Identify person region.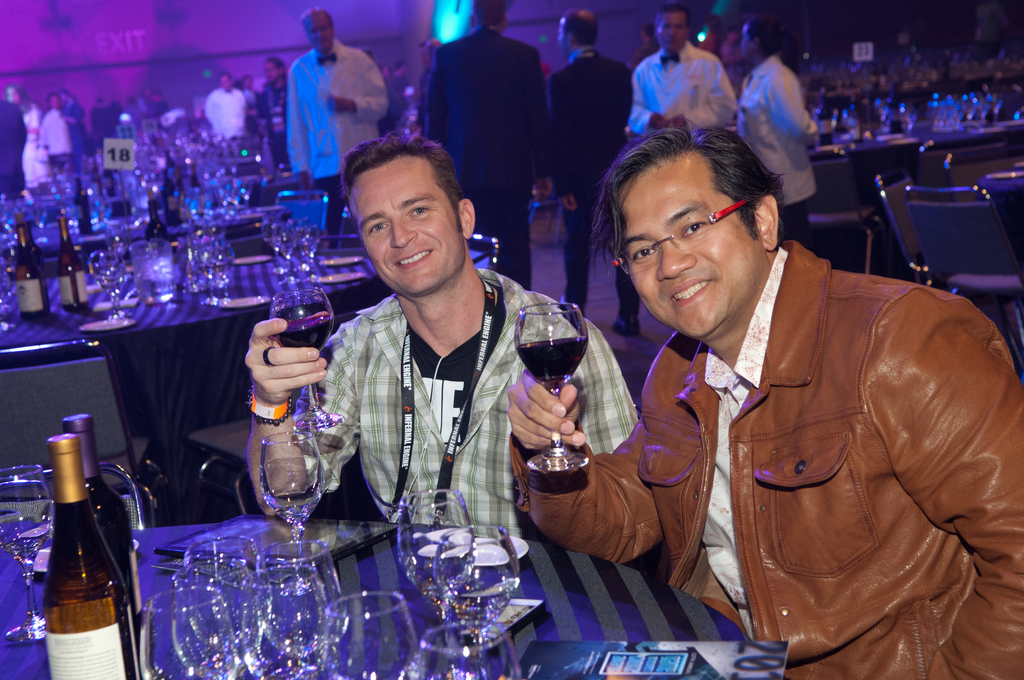
Region: (738, 17, 823, 237).
